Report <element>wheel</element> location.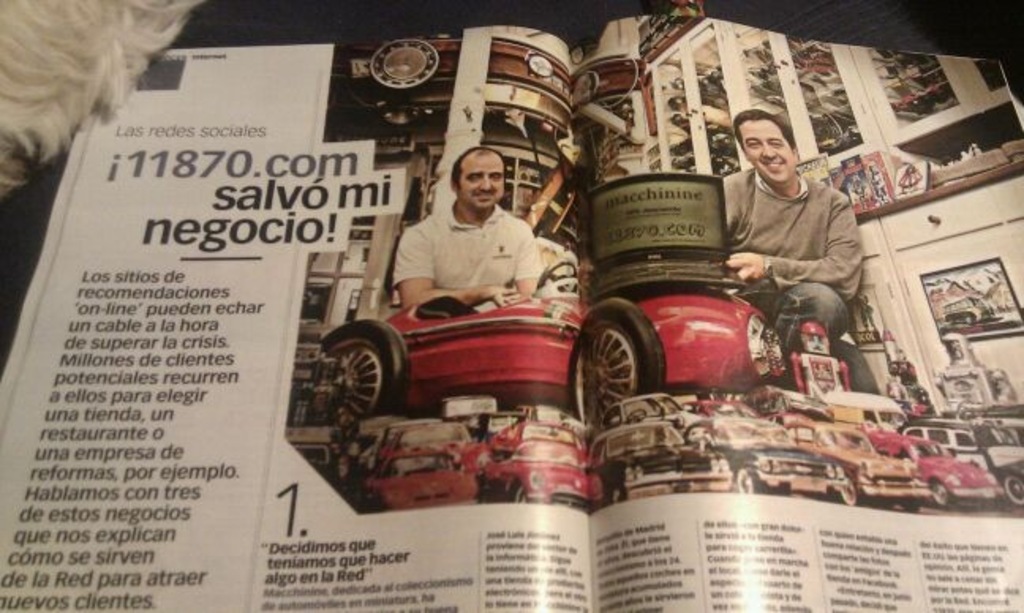
Report: [left=1005, top=466, right=1022, bottom=507].
